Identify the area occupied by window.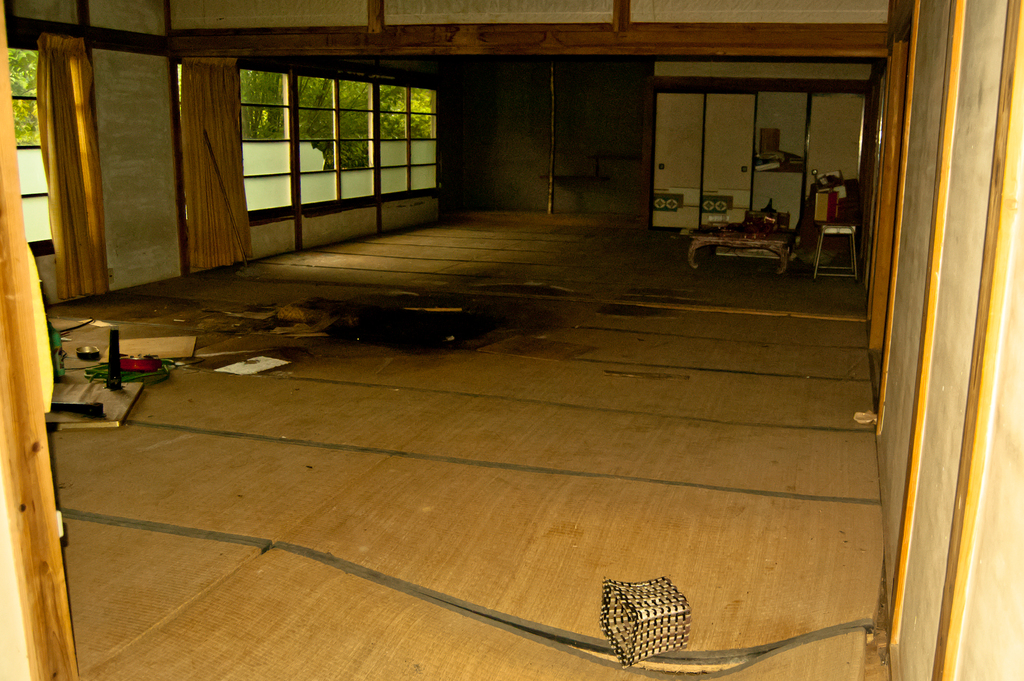
Area: 8:47:60:241.
